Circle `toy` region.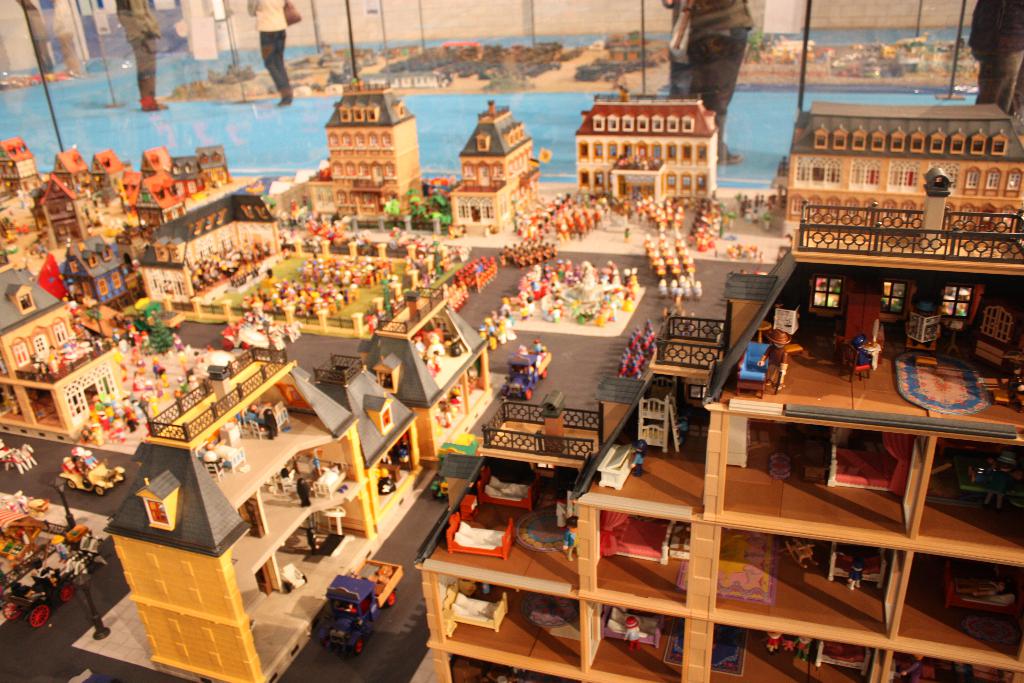
Region: detection(394, 442, 414, 472).
